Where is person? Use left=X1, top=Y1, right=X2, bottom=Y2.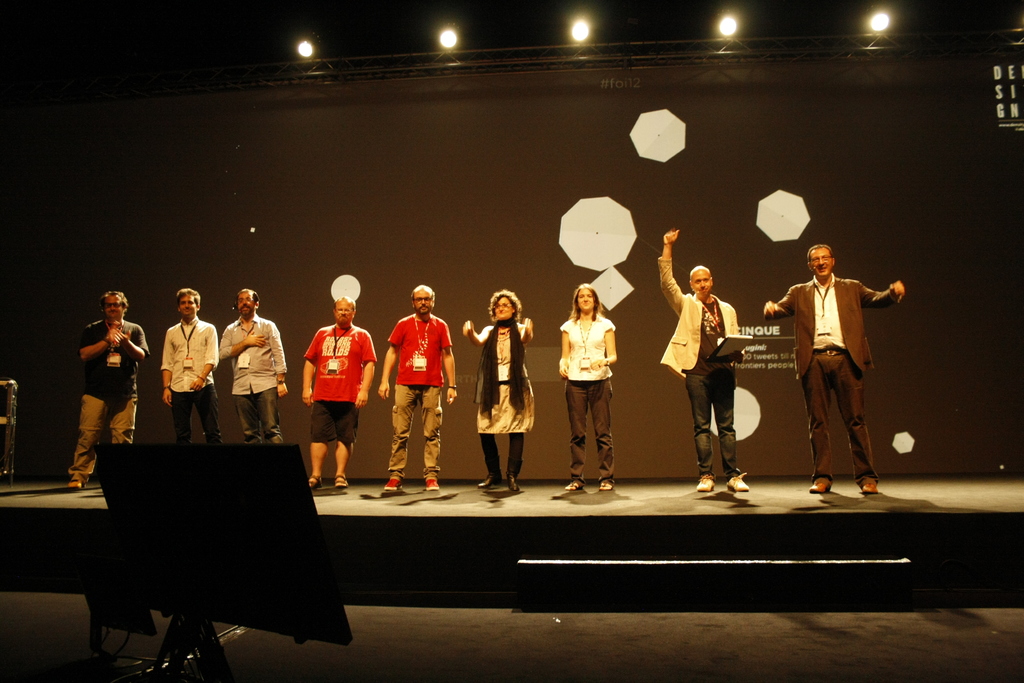
left=762, top=244, right=903, bottom=494.
